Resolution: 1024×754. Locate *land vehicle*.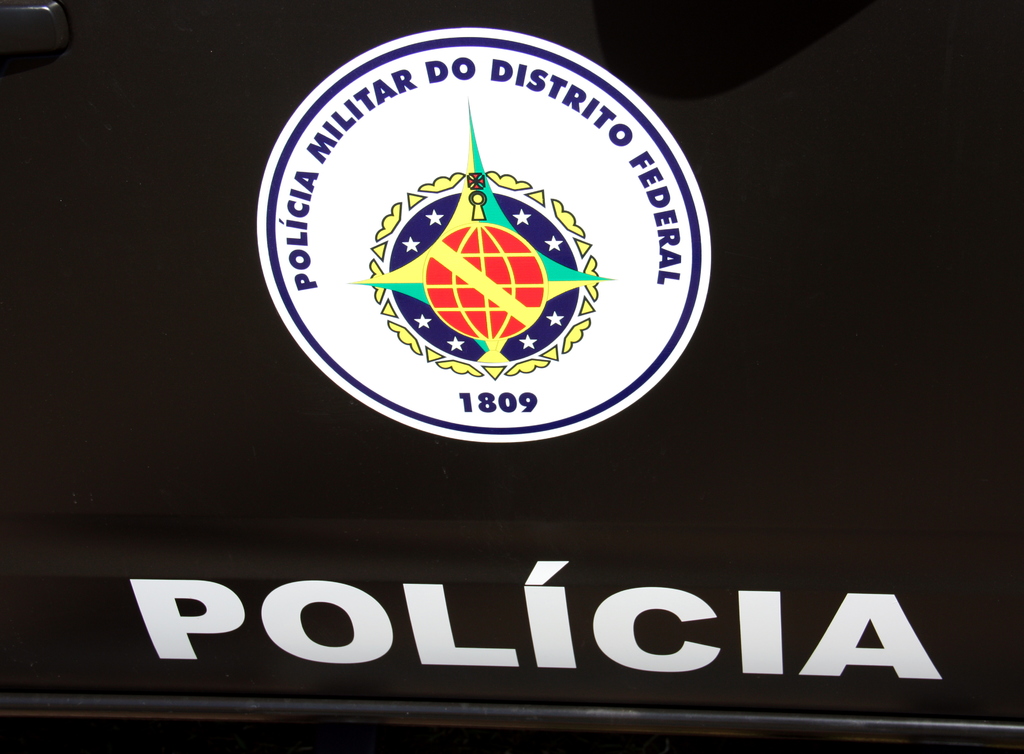
bbox(0, 0, 1023, 753).
